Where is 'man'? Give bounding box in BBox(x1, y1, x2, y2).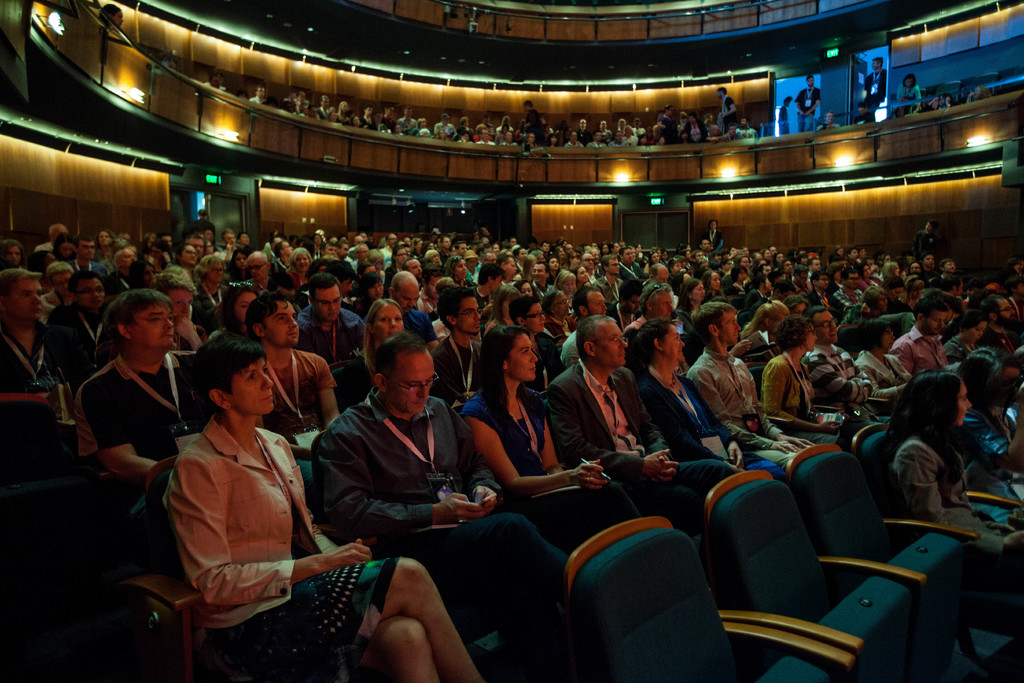
BBox(861, 56, 887, 124).
